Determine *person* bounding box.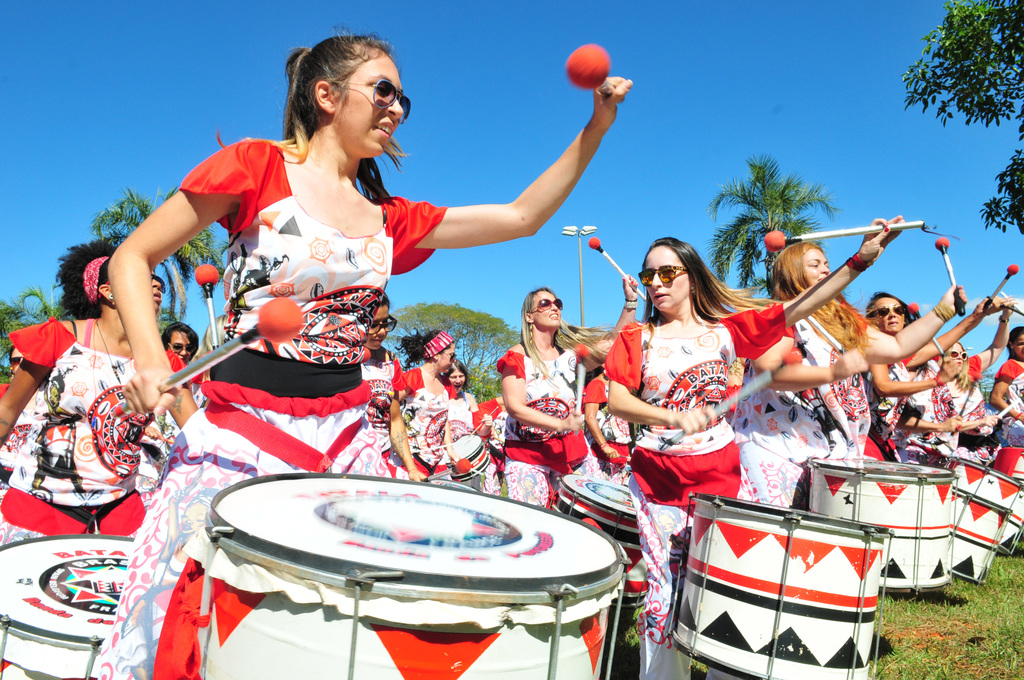
Determined: 105 30 626 679.
